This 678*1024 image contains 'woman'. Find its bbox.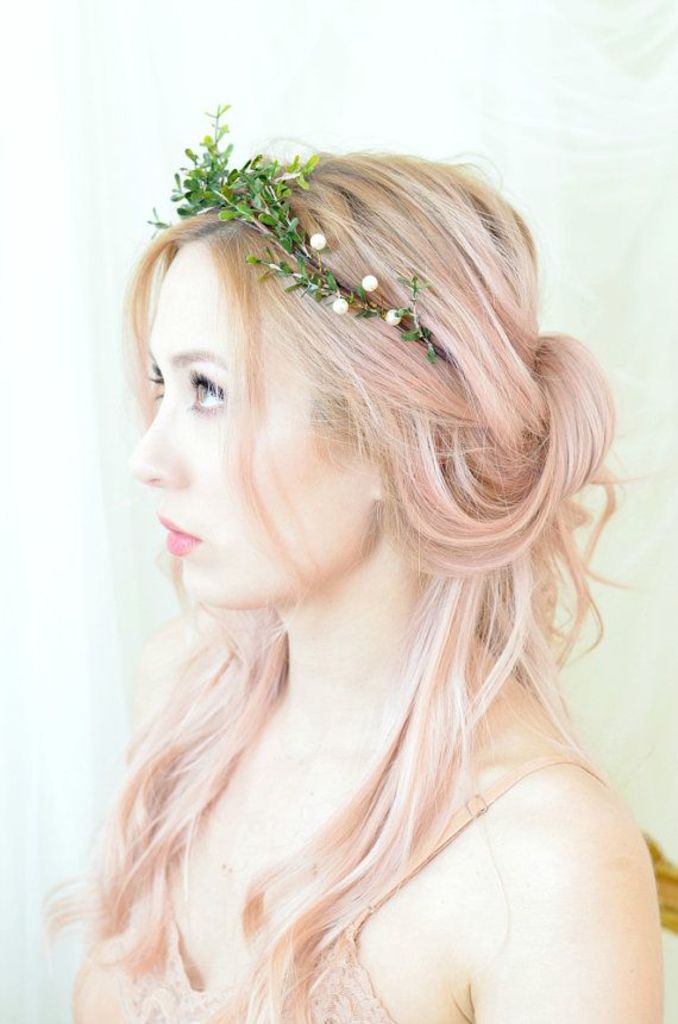
locate(4, 76, 677, 1023).
